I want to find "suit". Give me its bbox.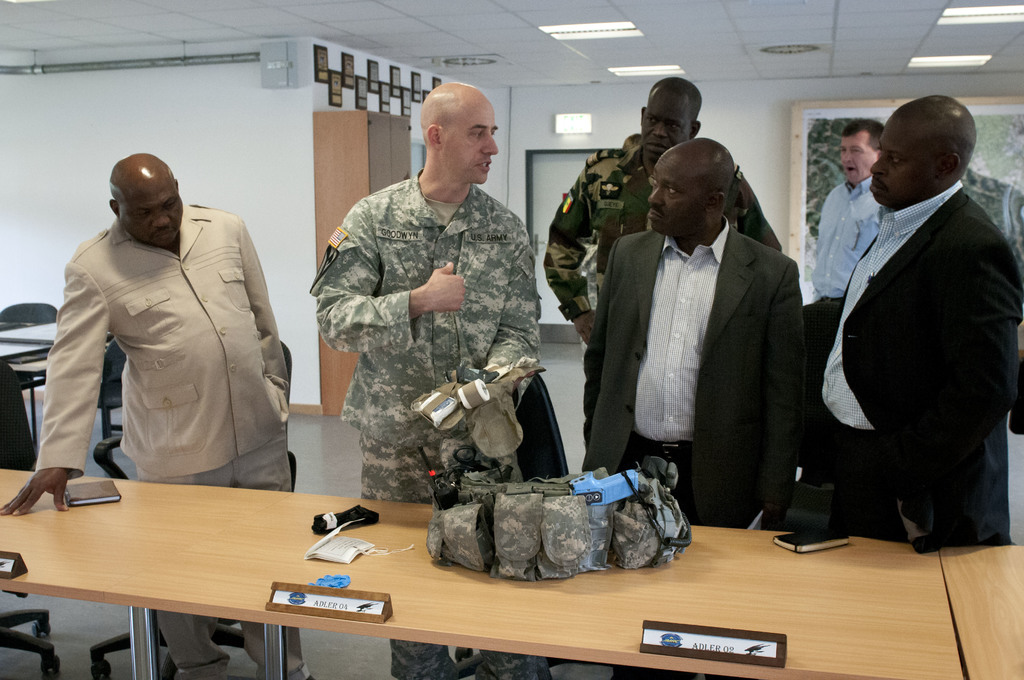
<region>803, 179, 1023, 551</region>.
